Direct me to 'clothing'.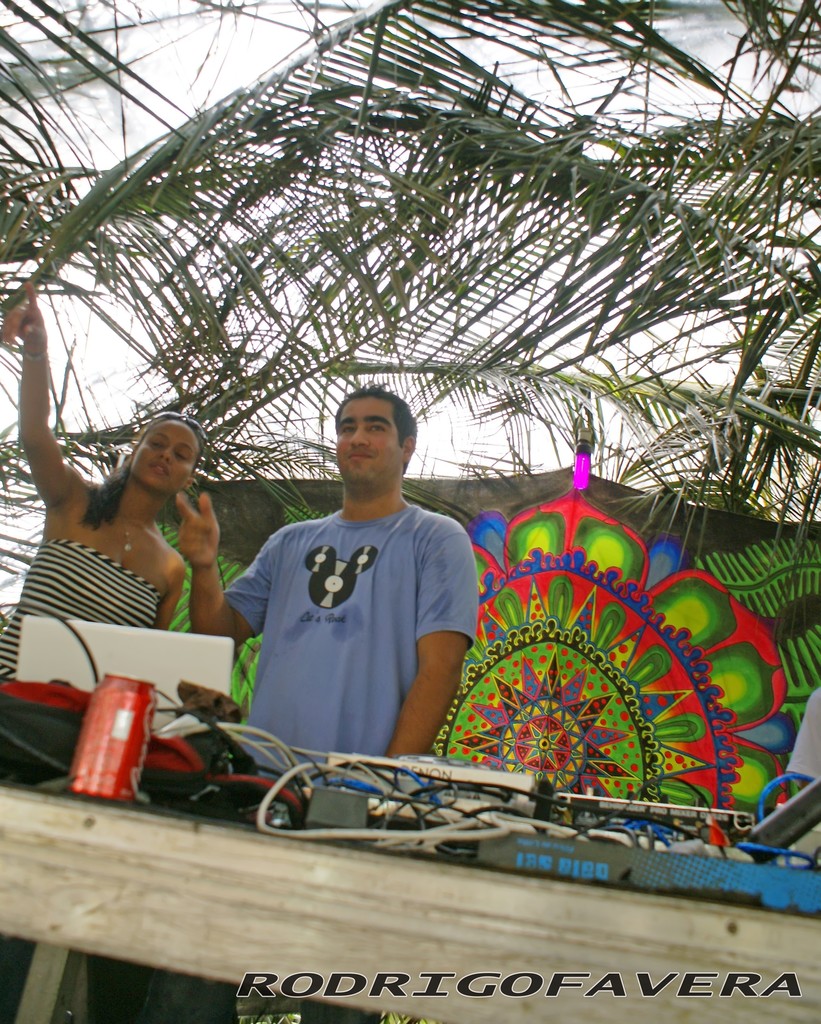
Direction: locate(229, 447, 479, 743).
